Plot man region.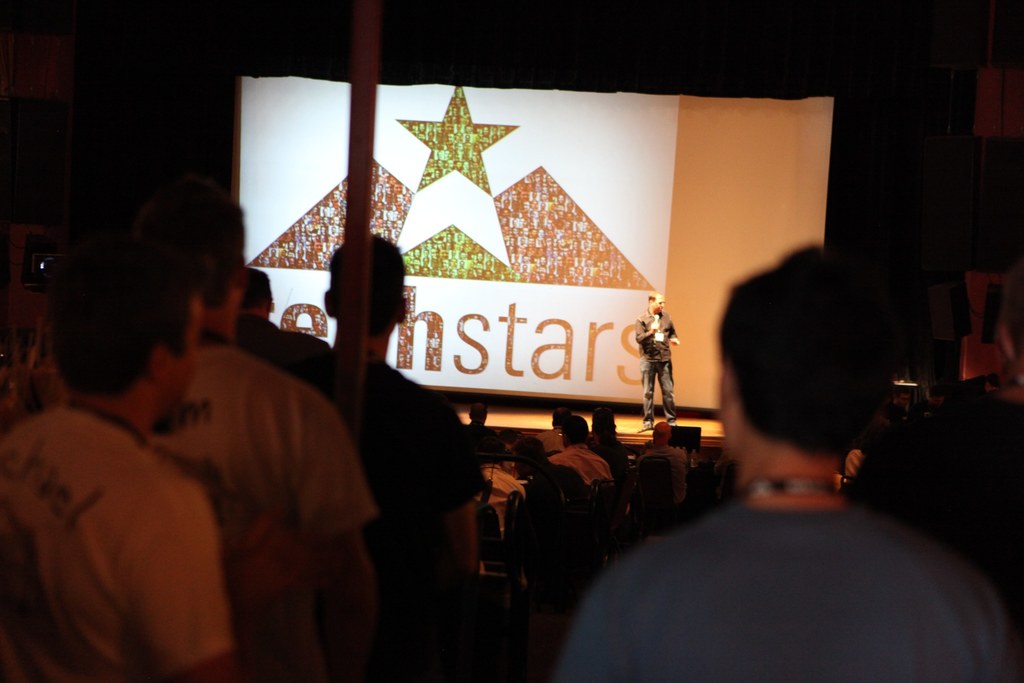
Plotted at 324 235 485 675.
